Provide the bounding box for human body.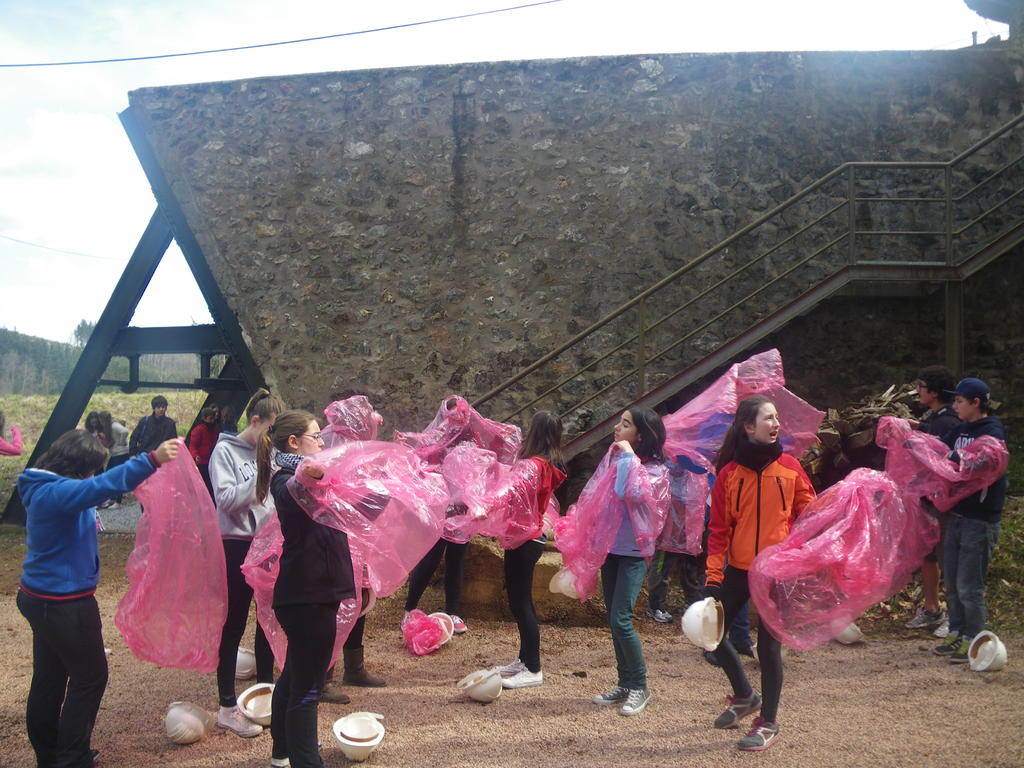
<region>403, 423, 504, 632</region>.
